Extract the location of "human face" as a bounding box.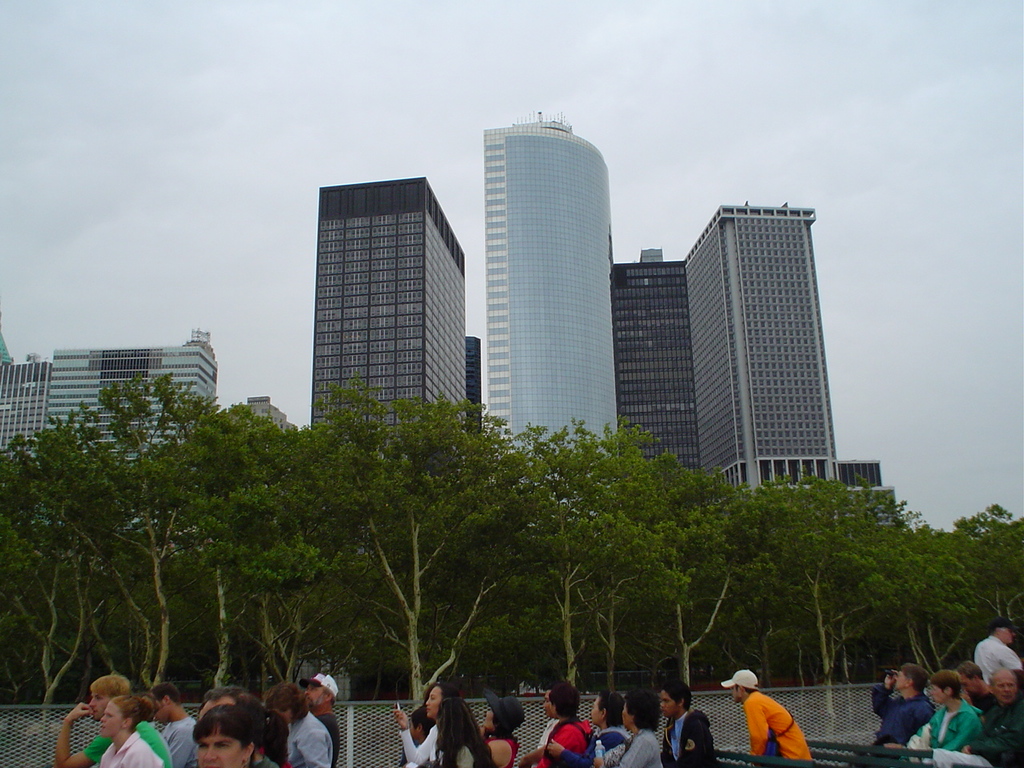
x1=197, y1=735, x2=243, y2=767.
